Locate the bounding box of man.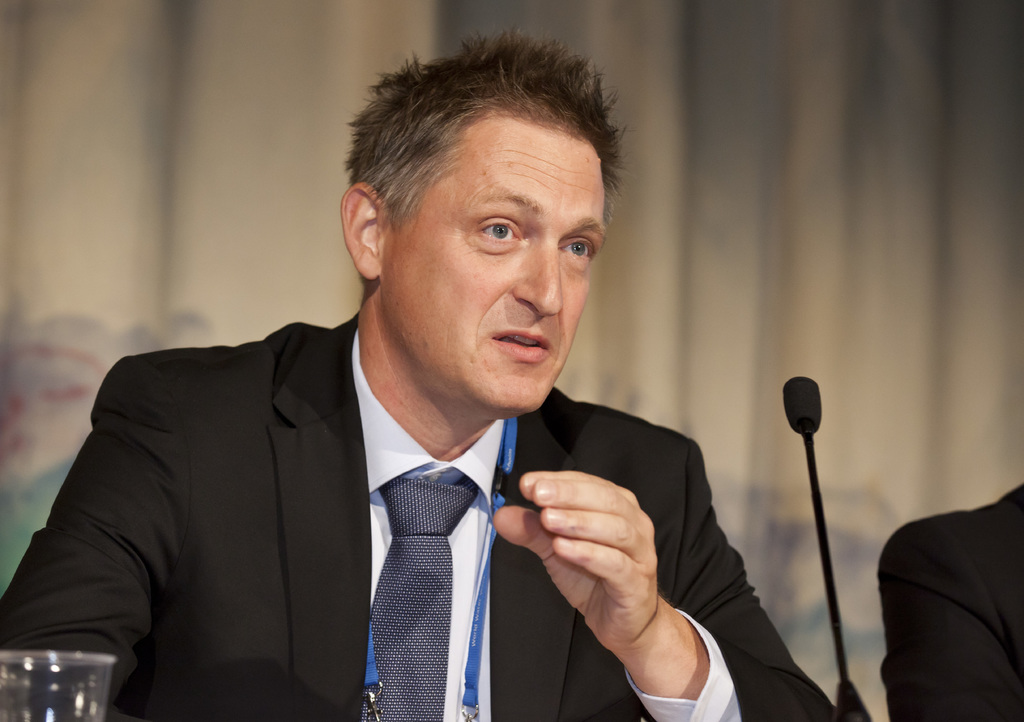
Bounding box: bbox=[881, 485, 1023, 721].
